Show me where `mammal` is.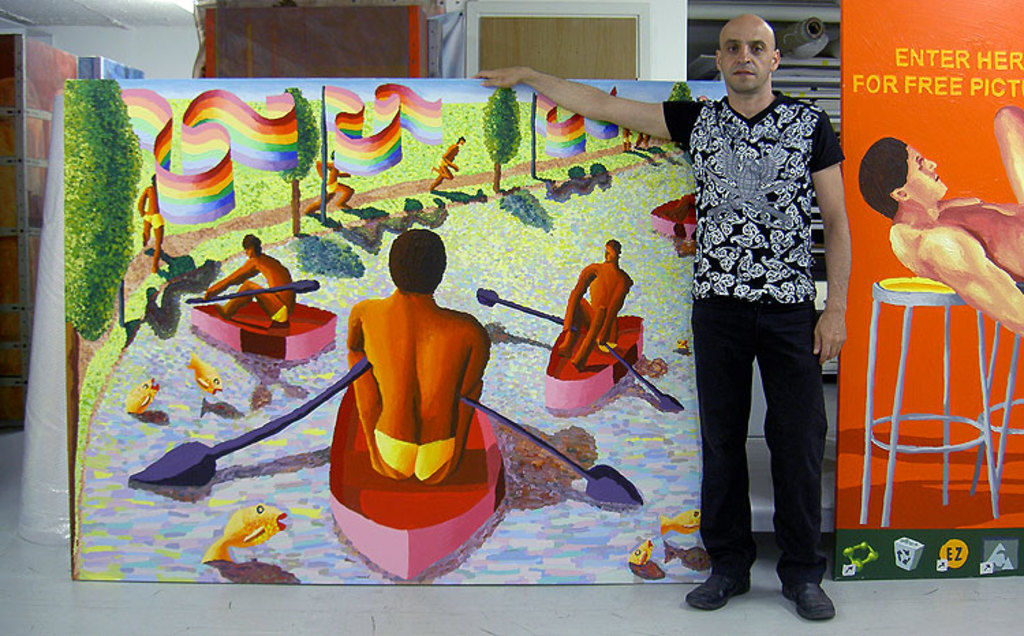
`mammal` is at [left=557, top=235, right=636, bottom=368].
